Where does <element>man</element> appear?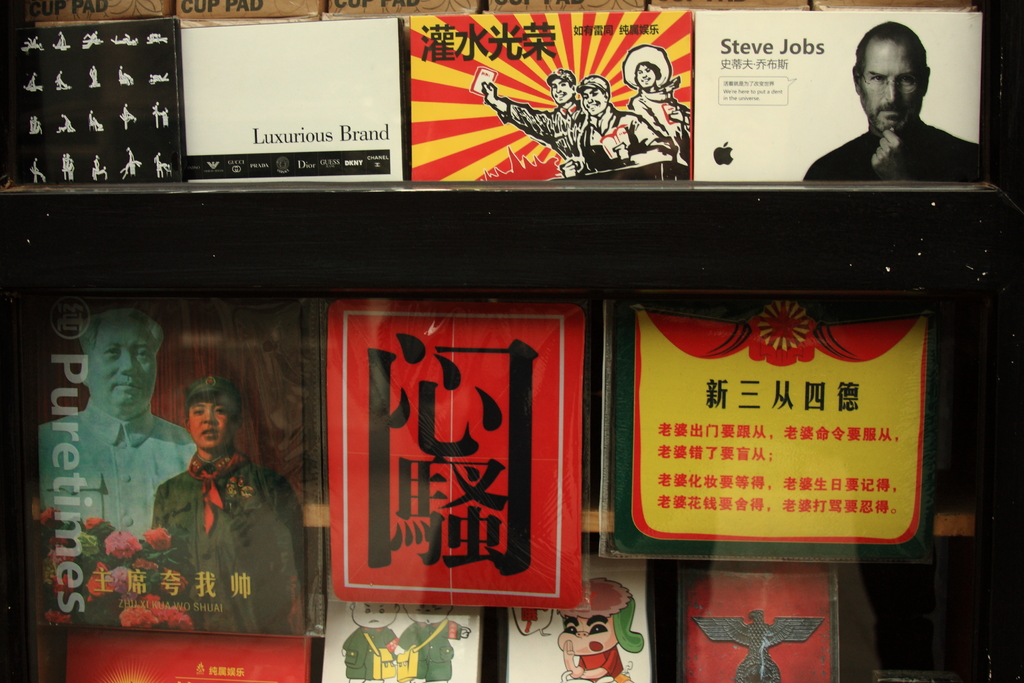
Appears at pyautogui.locateOnScreen(803, 34, 972, 179).
